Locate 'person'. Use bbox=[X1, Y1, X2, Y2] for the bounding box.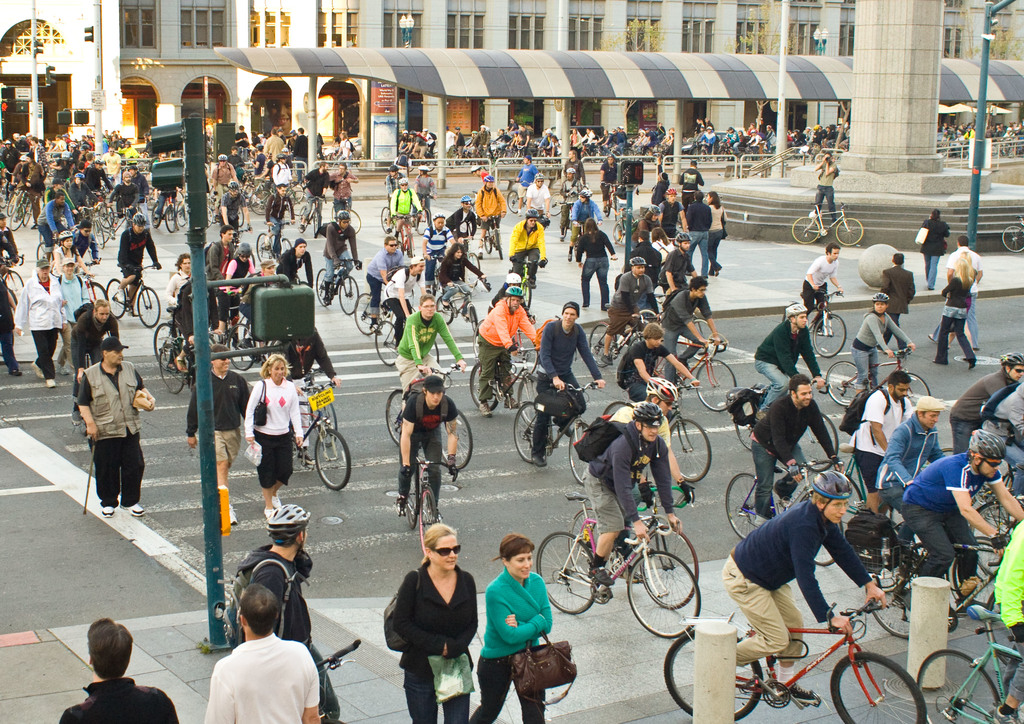
bbox=[209, 157, 244, 207].
